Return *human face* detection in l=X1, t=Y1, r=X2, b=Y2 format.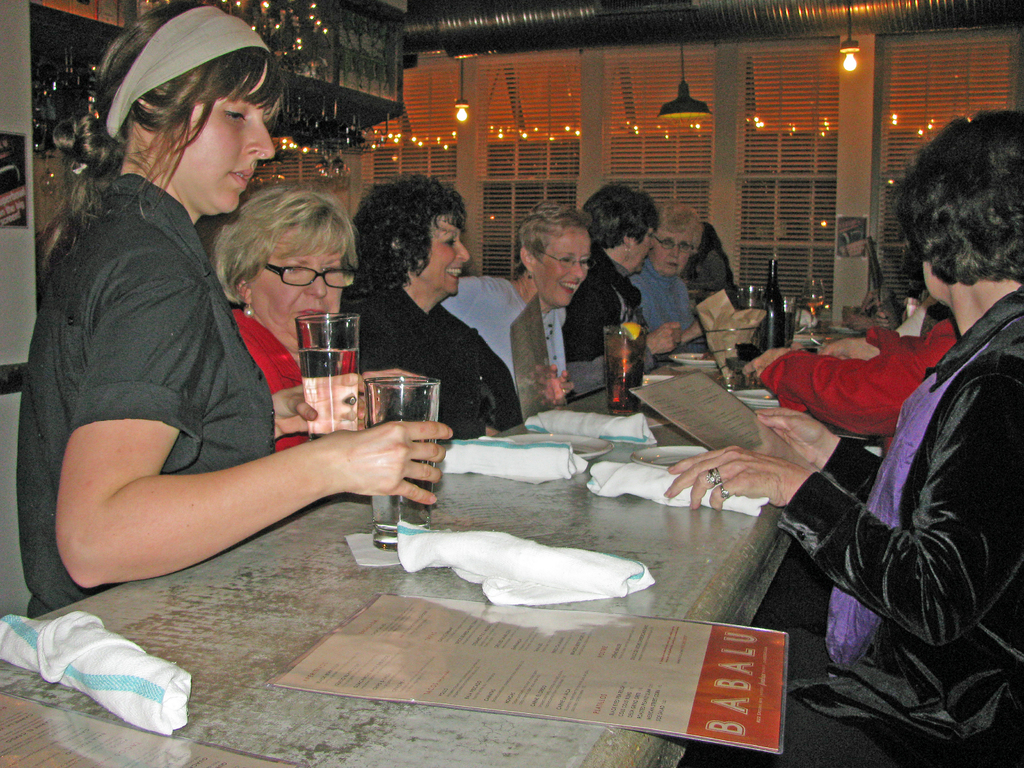
l=181, t=65, r=280, b=217.
